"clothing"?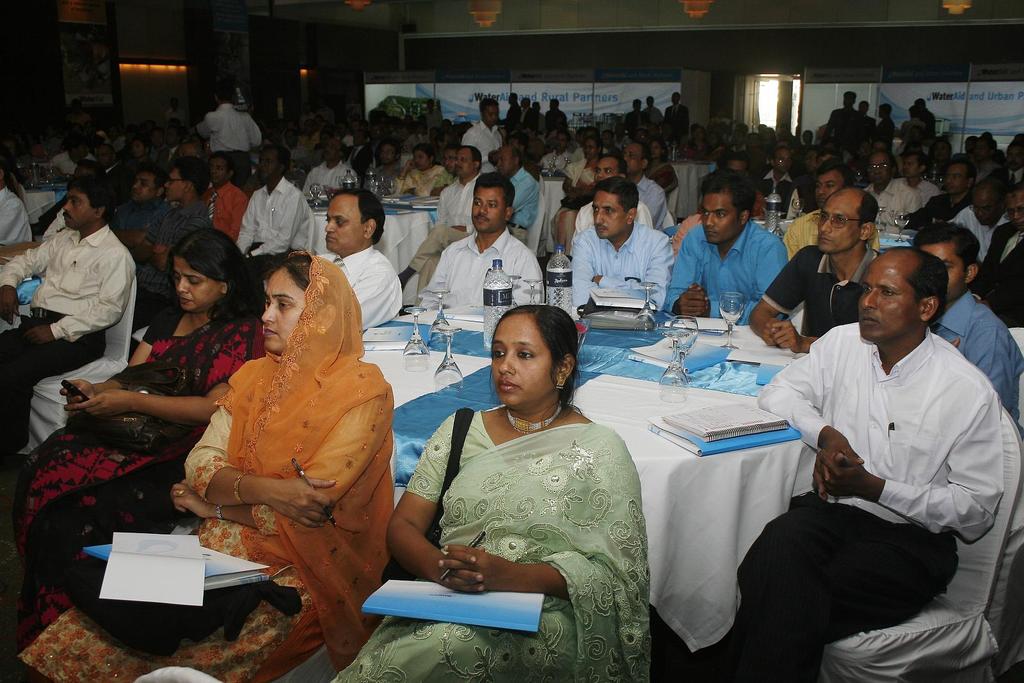
899:120:925:143
